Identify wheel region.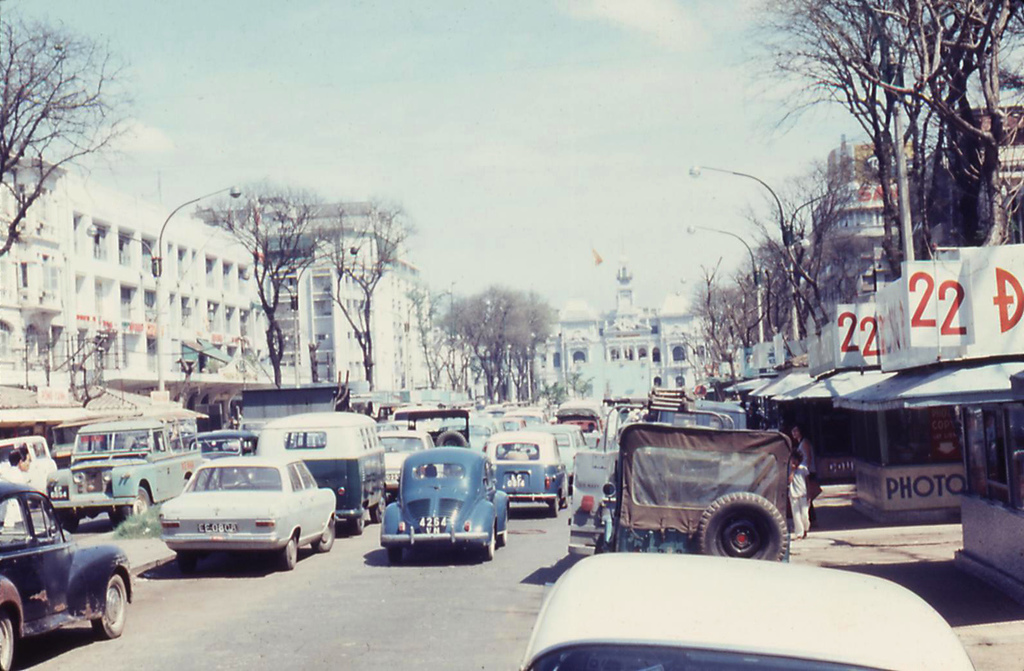
Region: bbox(91, 572, 126, 637).
